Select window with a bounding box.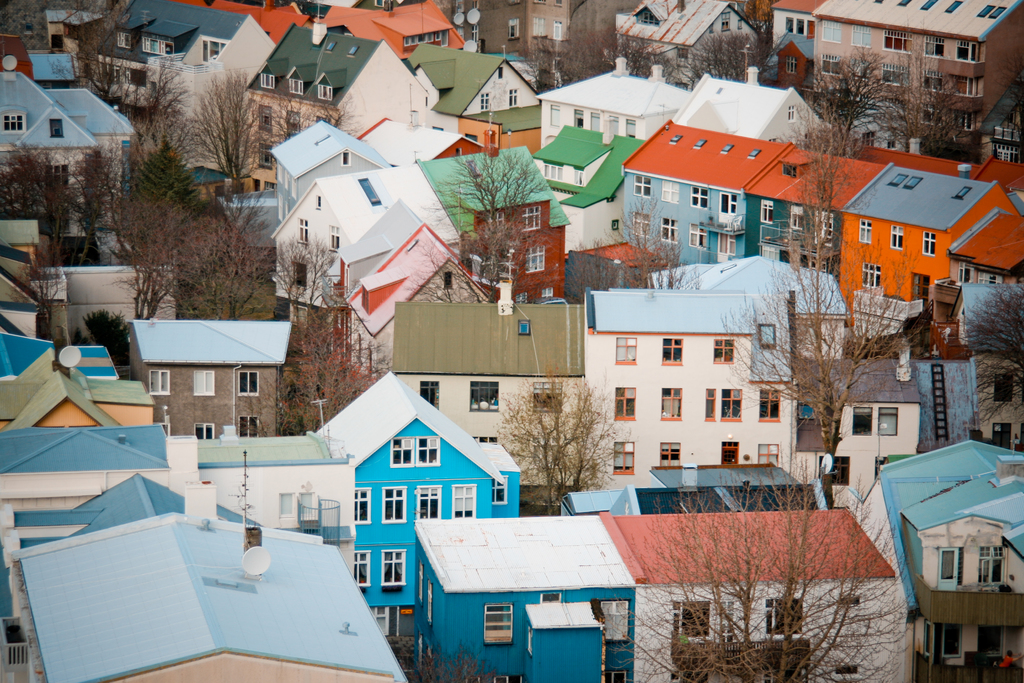
261:146:275:167.
